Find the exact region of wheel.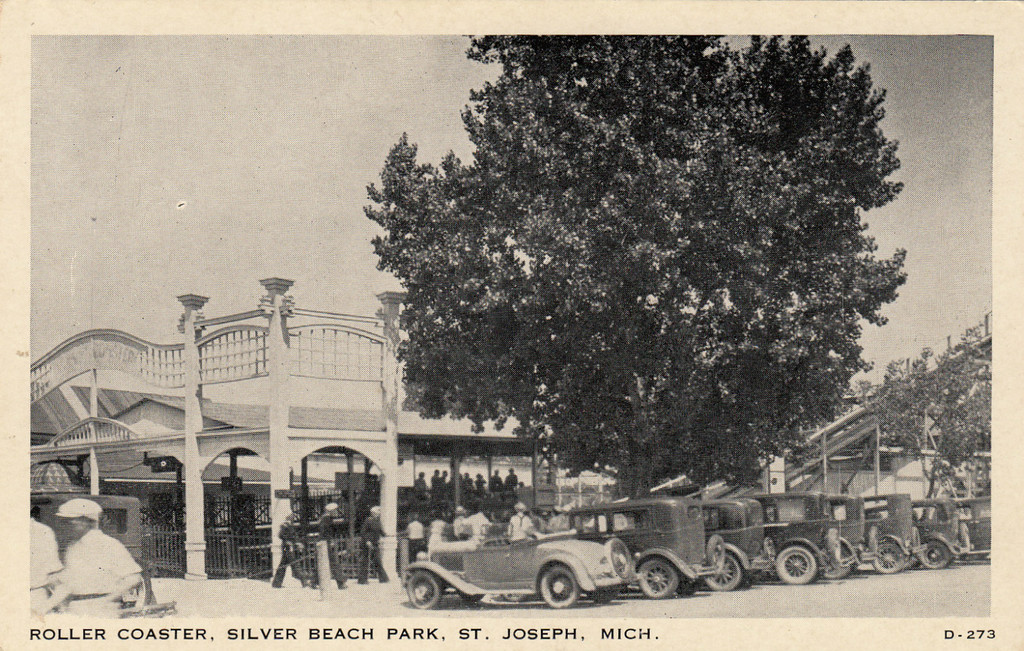
Exact region: (x1=540, y1=572, x2=579, y2=613).
